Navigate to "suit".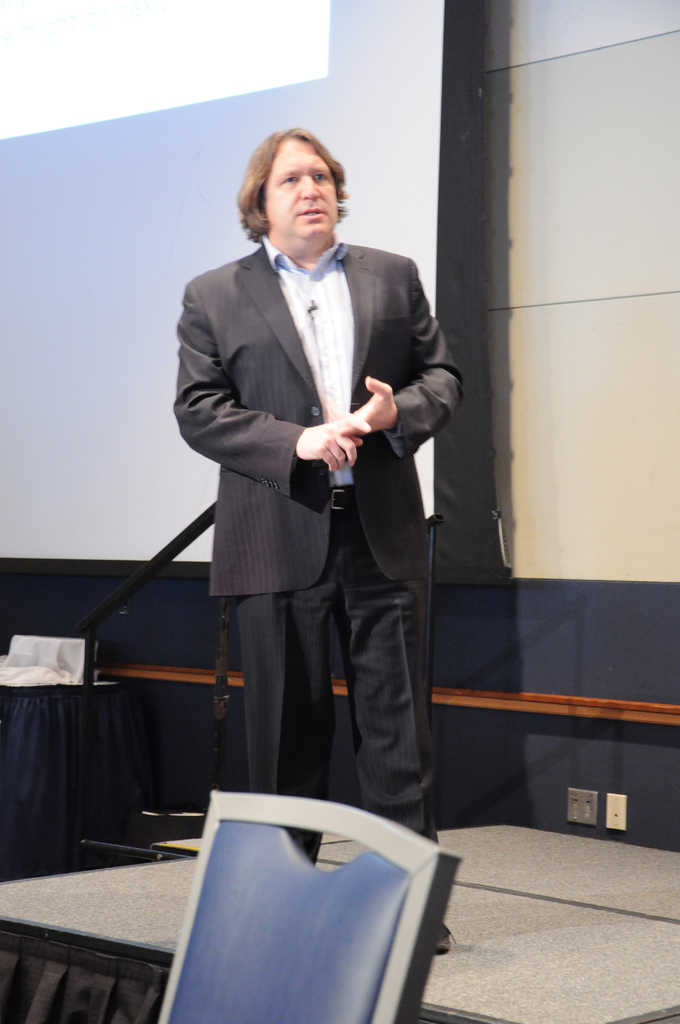
Navigation target: <bbox>171, 130, 456, 856</bbox>.
